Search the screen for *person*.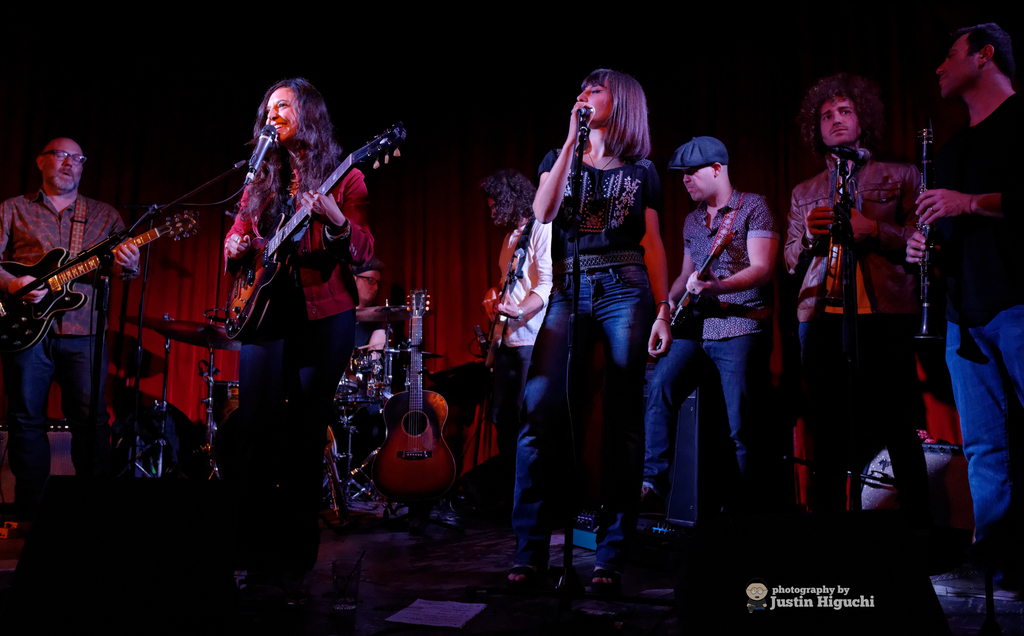
Found at 519,67,667,585.
